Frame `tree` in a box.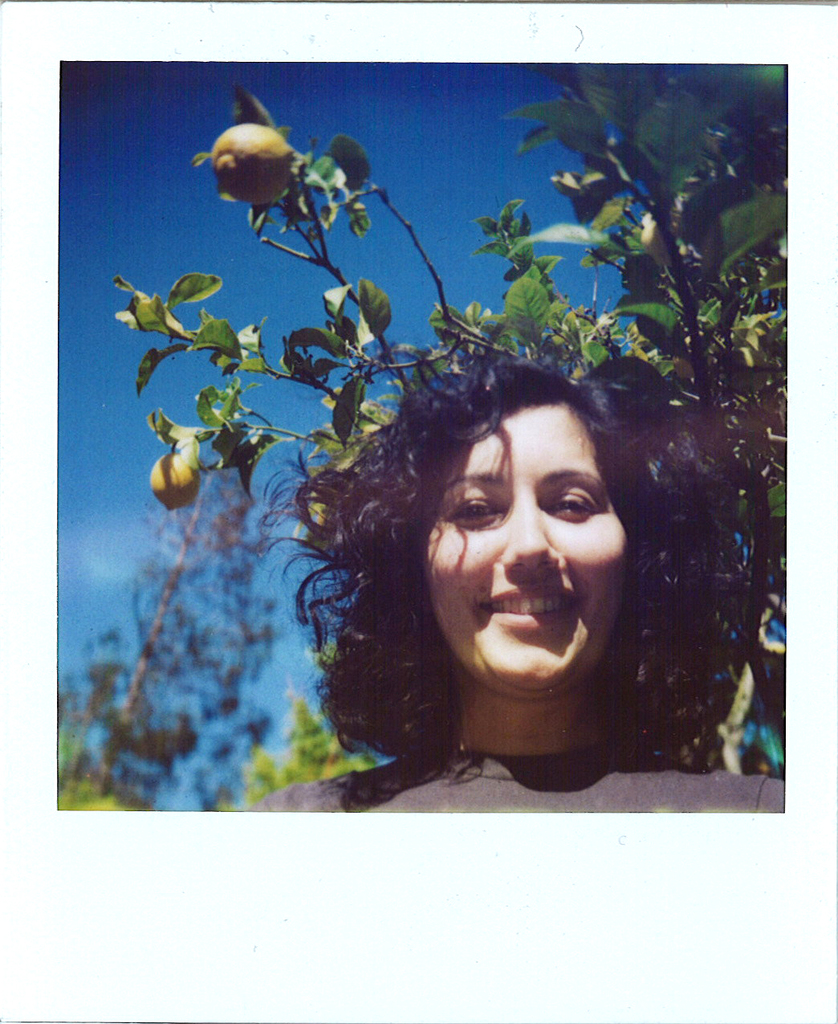
241,689,393,802.
